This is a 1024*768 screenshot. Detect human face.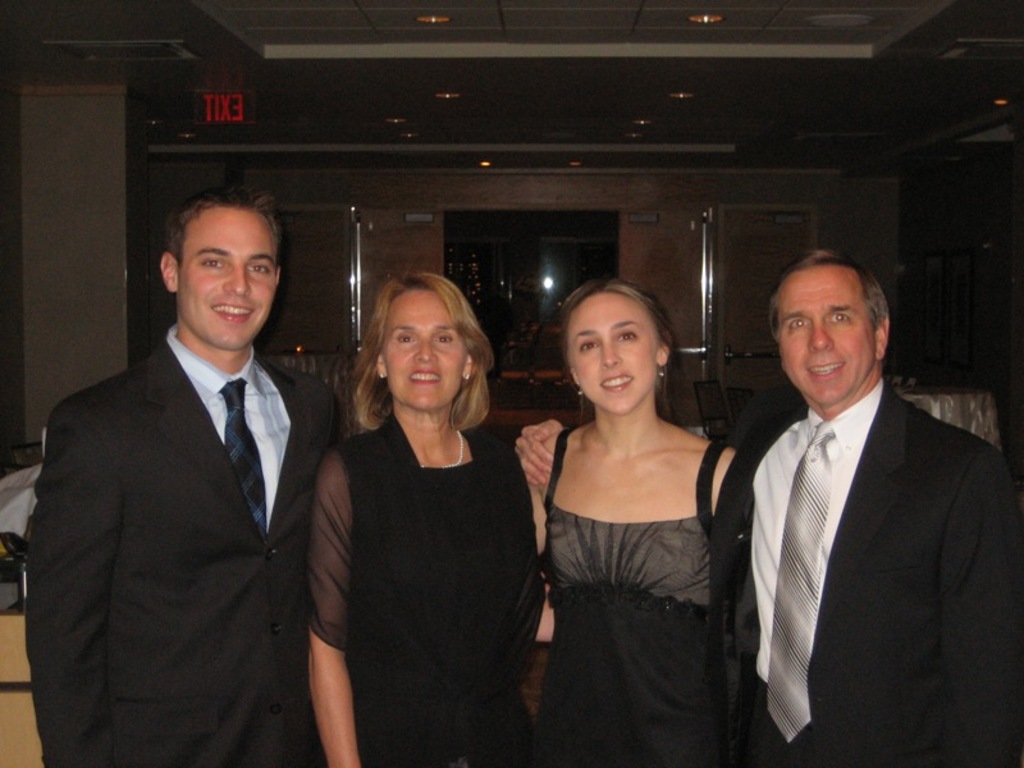
<bbox>389, 284, 463, 413</bbox>.
